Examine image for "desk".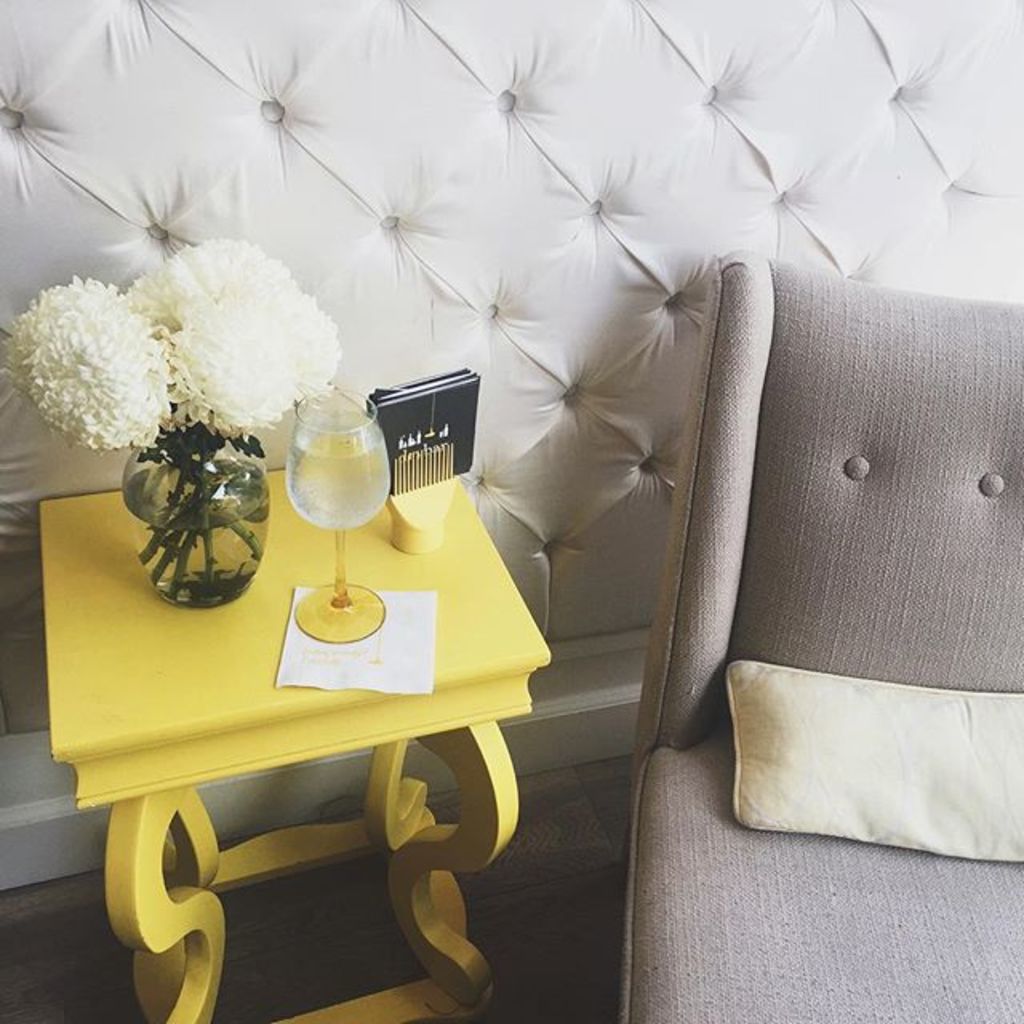
Examination result: 14:440:528:987.
